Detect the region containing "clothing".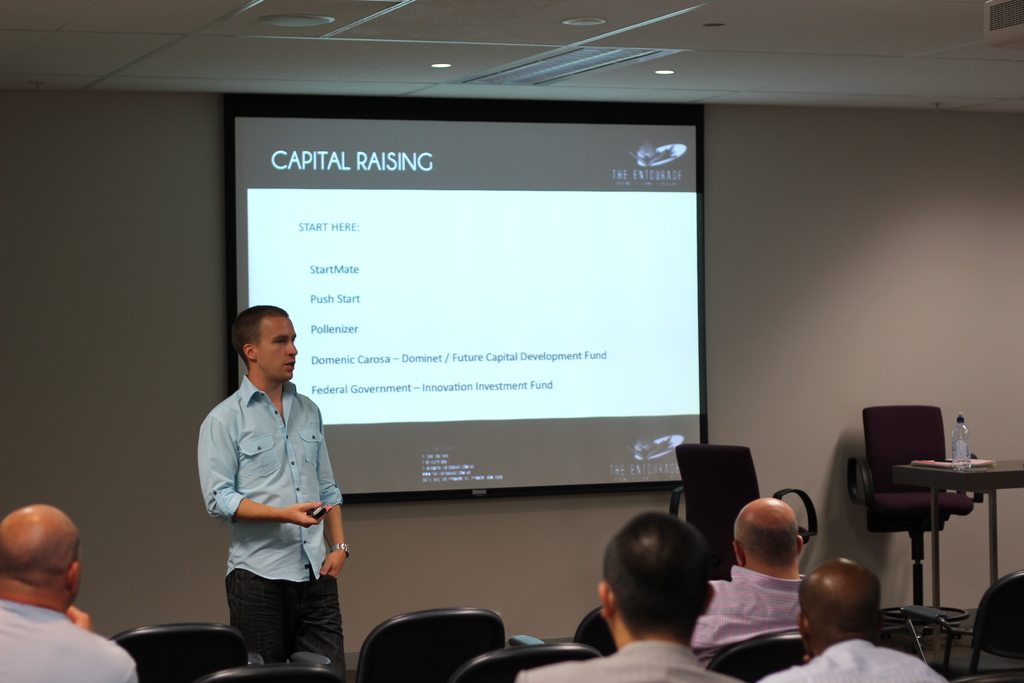
[514, 636, 745, 682].
